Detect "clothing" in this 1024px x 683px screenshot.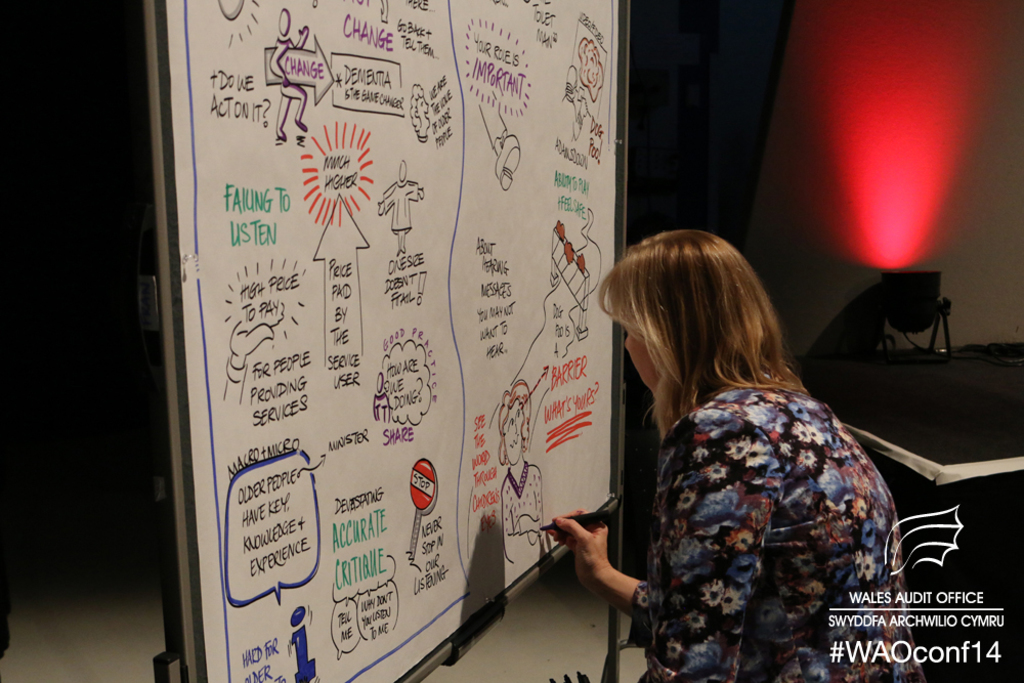
Detection: bbox(596, 324, 904, 678).
